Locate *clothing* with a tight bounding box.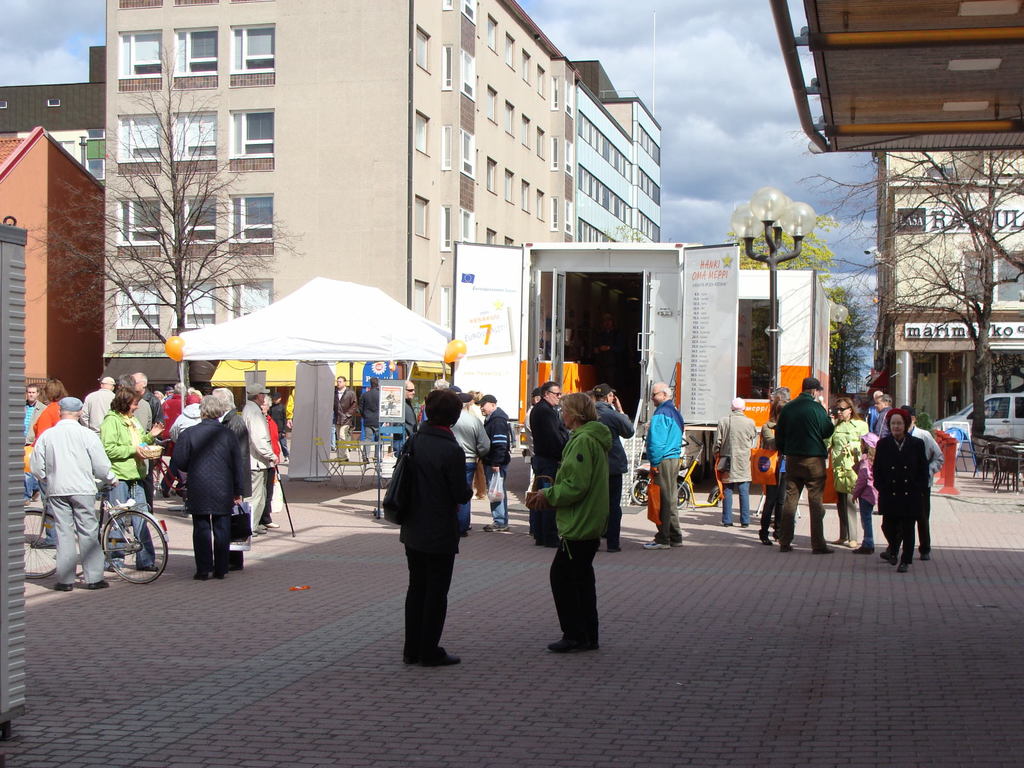
left=774, top=399, right=829, bottom=552.
